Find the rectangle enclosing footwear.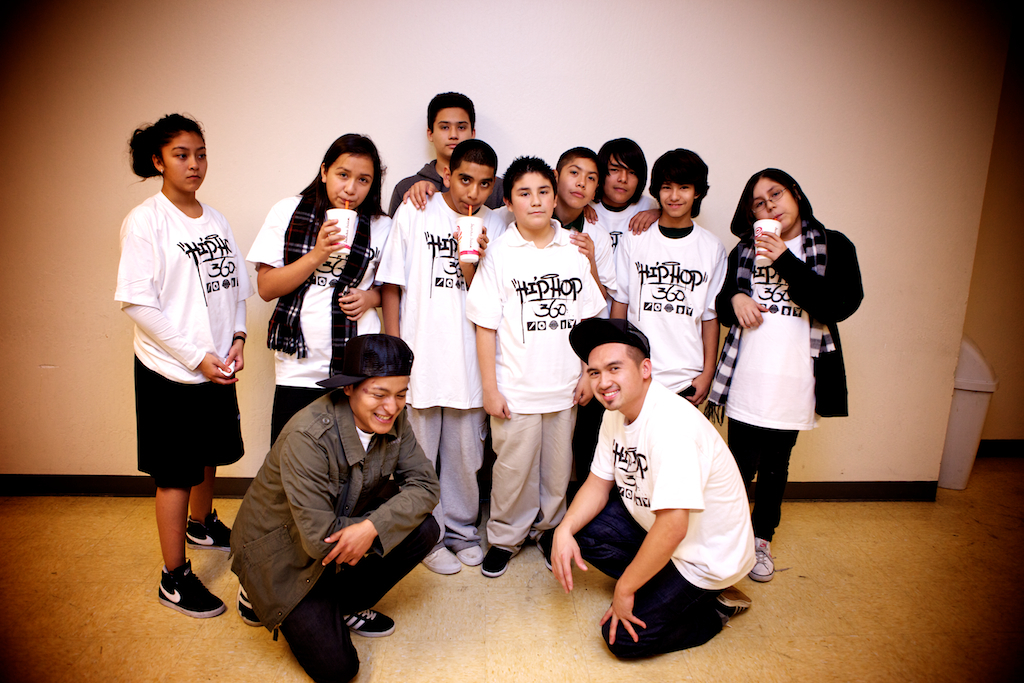
bbox(344, 608, 397, 638).
